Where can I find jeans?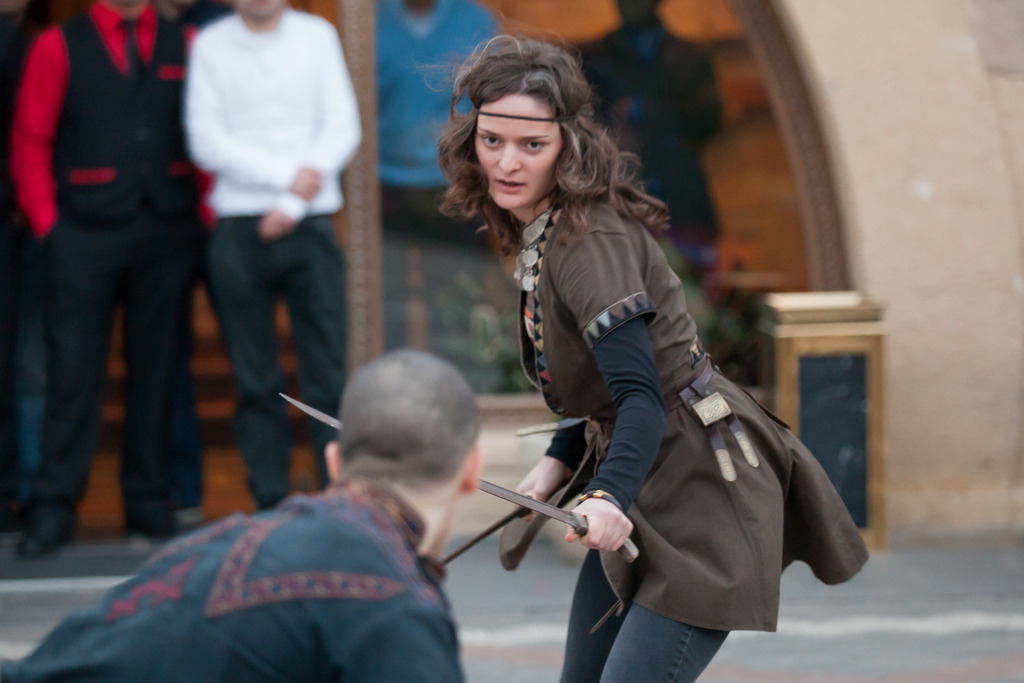
You can find it at (left=0, top=242, right=40, bottom=495).
